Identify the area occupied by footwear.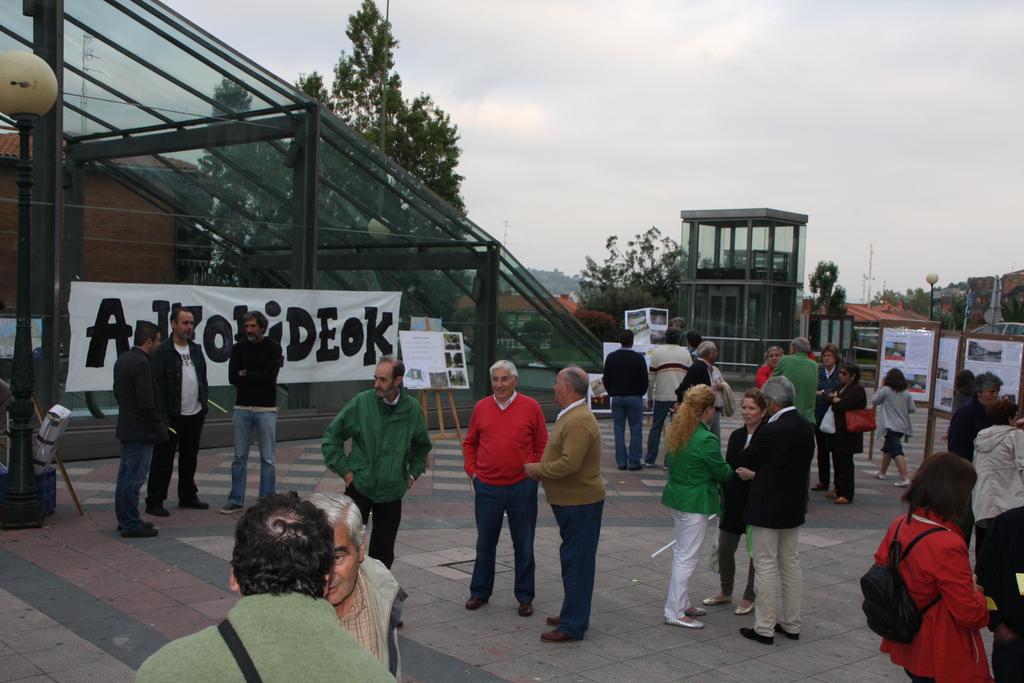
Area: (546, 619, 558, 627).
